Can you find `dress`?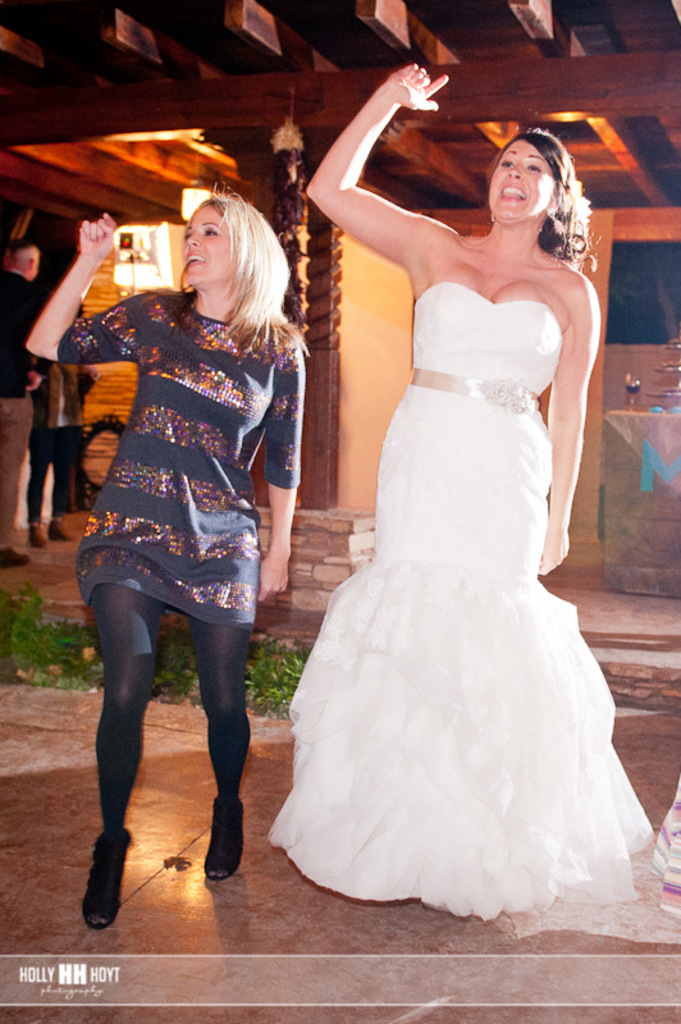
Yes, bounding box: <bbox>60, 291, 303, 621</bbox>.
